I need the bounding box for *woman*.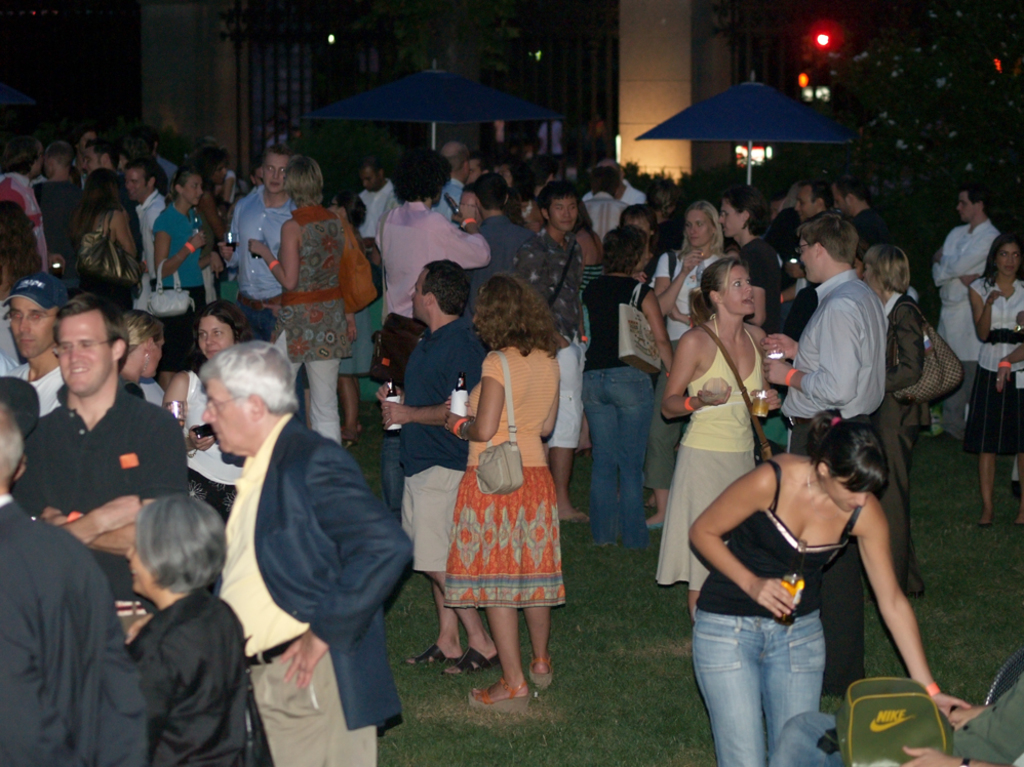
Here it is: pyautogui.locateOnScreen(250, 155, 352, 446).
